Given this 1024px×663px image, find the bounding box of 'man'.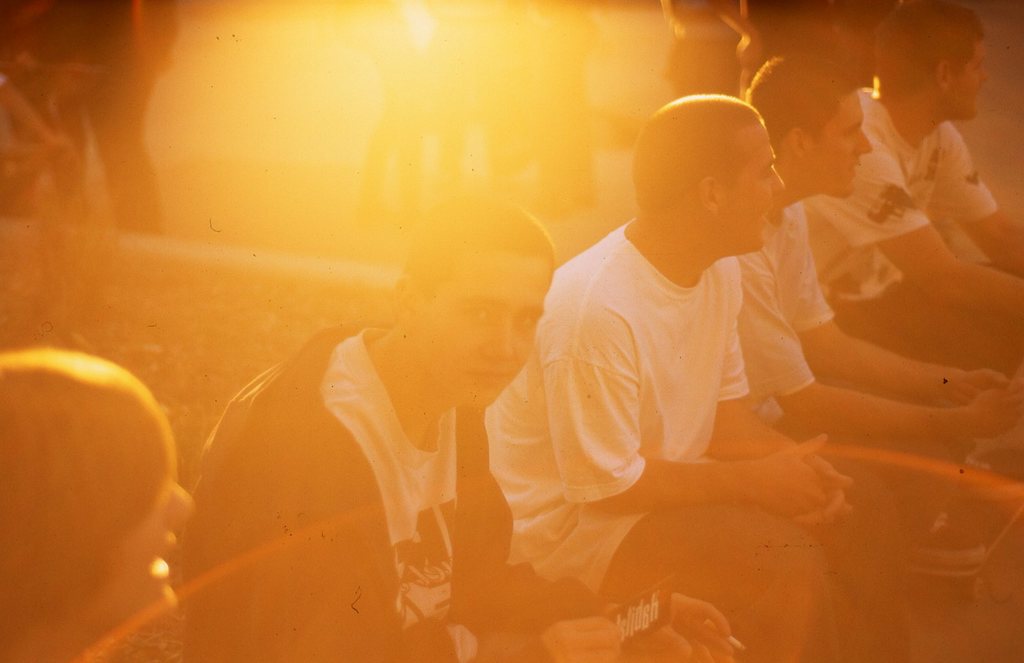
BBox(804, 0, 1023, 380).
